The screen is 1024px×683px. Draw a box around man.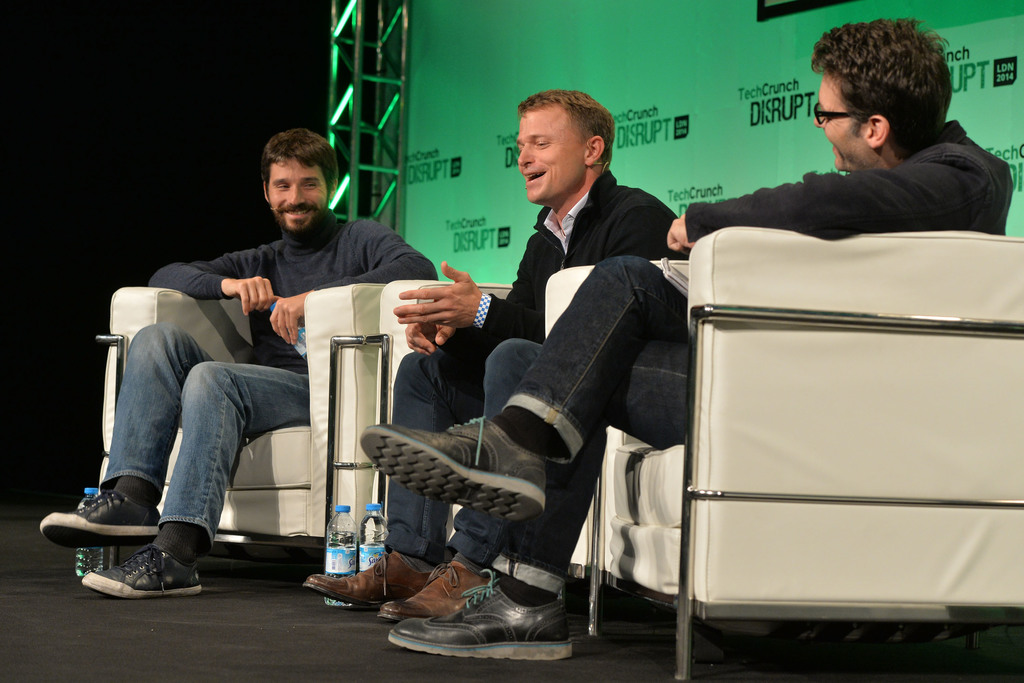
box(40, 123, 436, 591).
